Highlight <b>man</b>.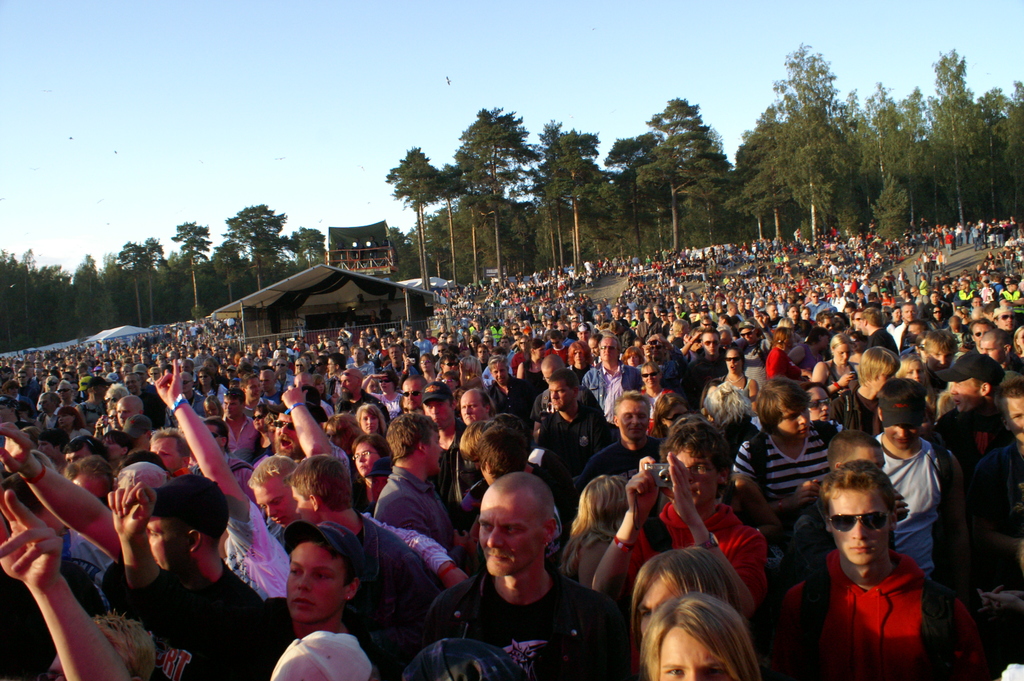
Highlighted region: (975, 377, 1023, 557).
